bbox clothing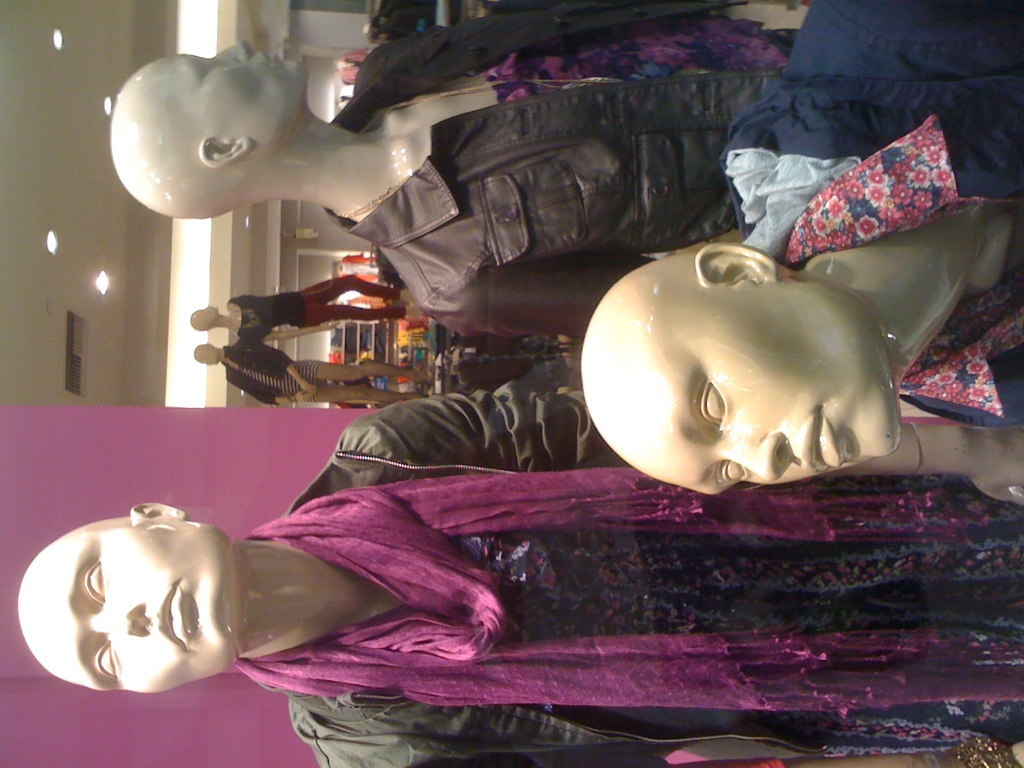
box(241, 381, 1023, 767)
